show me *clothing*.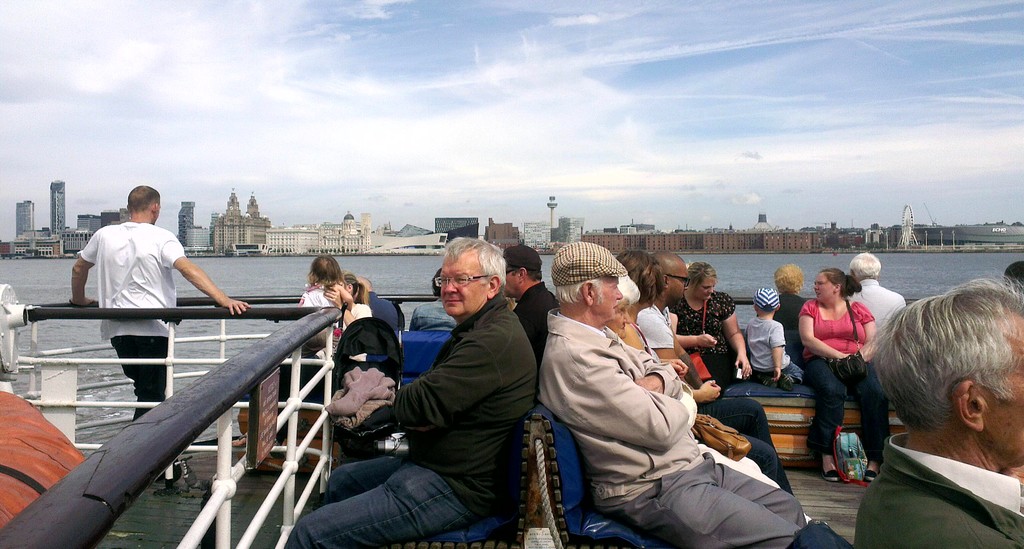
*clothing* is here: bbox=(692, 427, 782, 490).
